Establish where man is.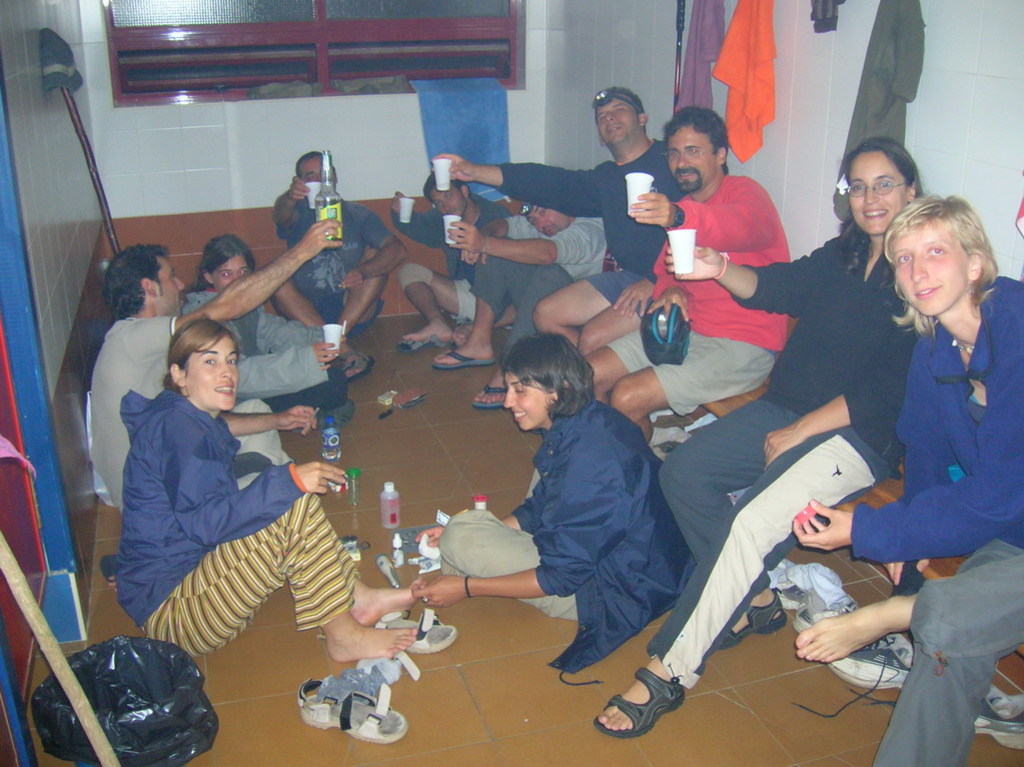
Established at rect(587, 105, 785, 448).
